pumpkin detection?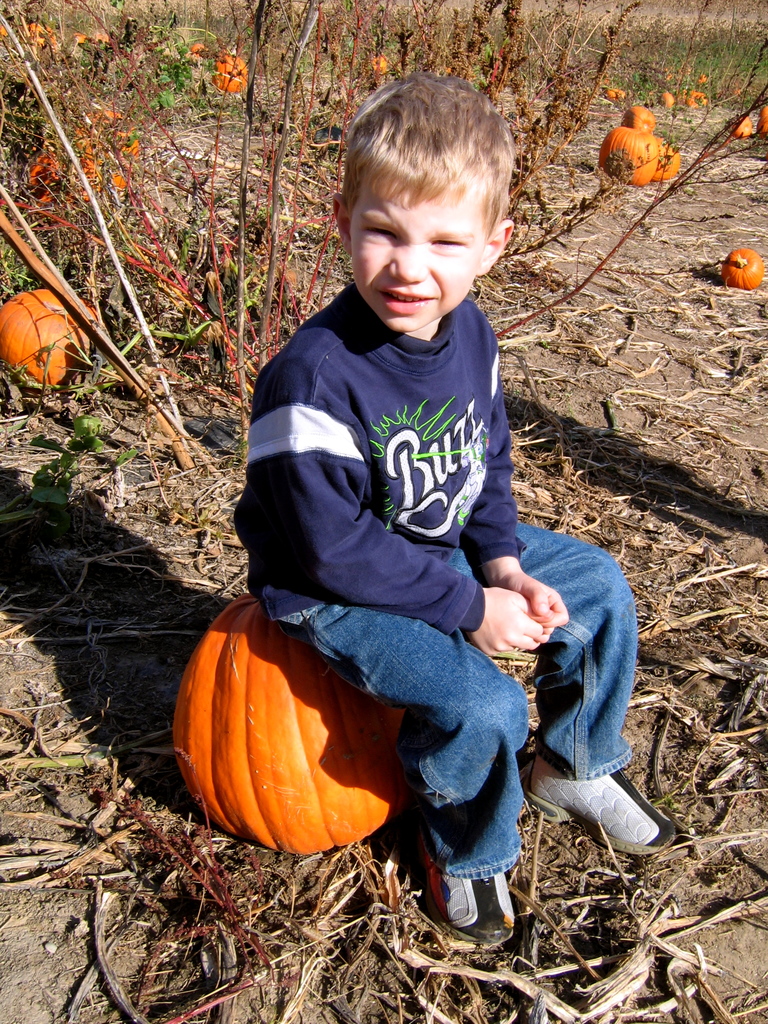
Rect(0, 20, 13, 39)
